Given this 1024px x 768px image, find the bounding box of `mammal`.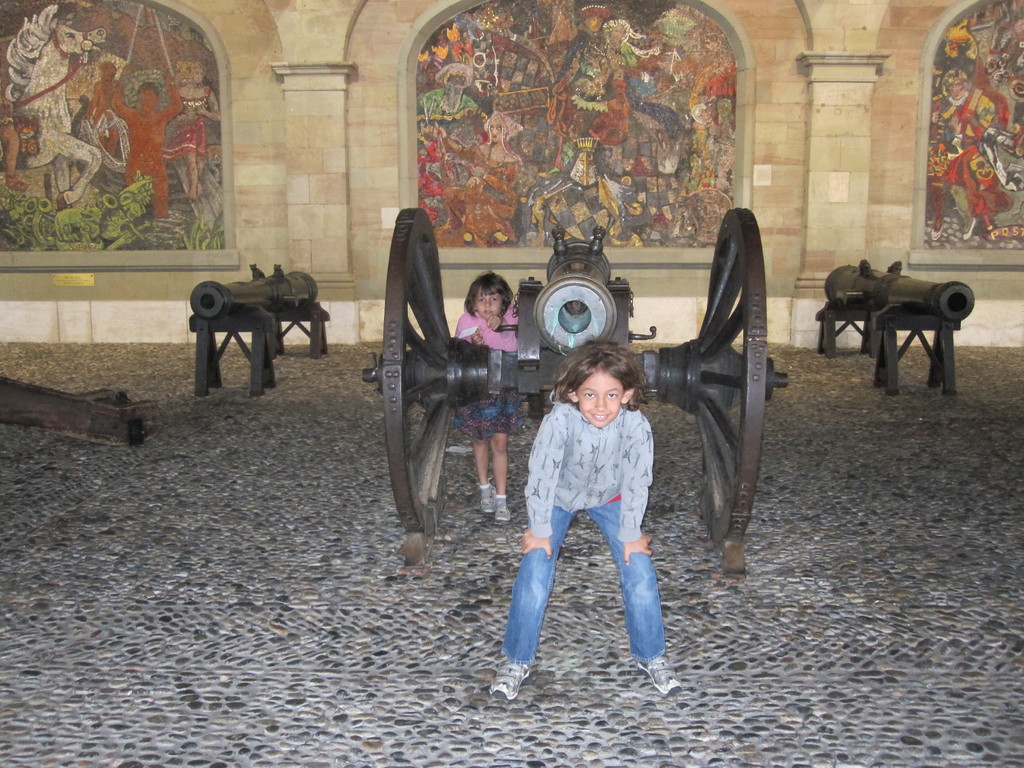
left=930, top=66, right=1000, bottom=241.
